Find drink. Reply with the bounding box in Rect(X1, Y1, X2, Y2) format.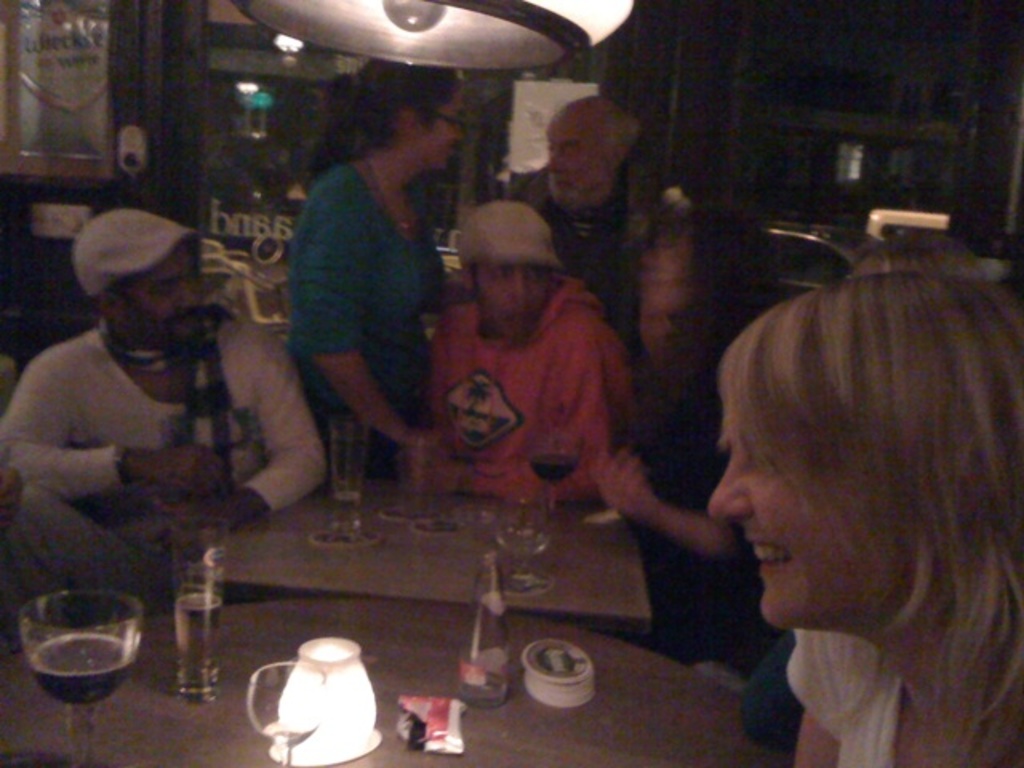
Rect(333, 490, 360, 520).
